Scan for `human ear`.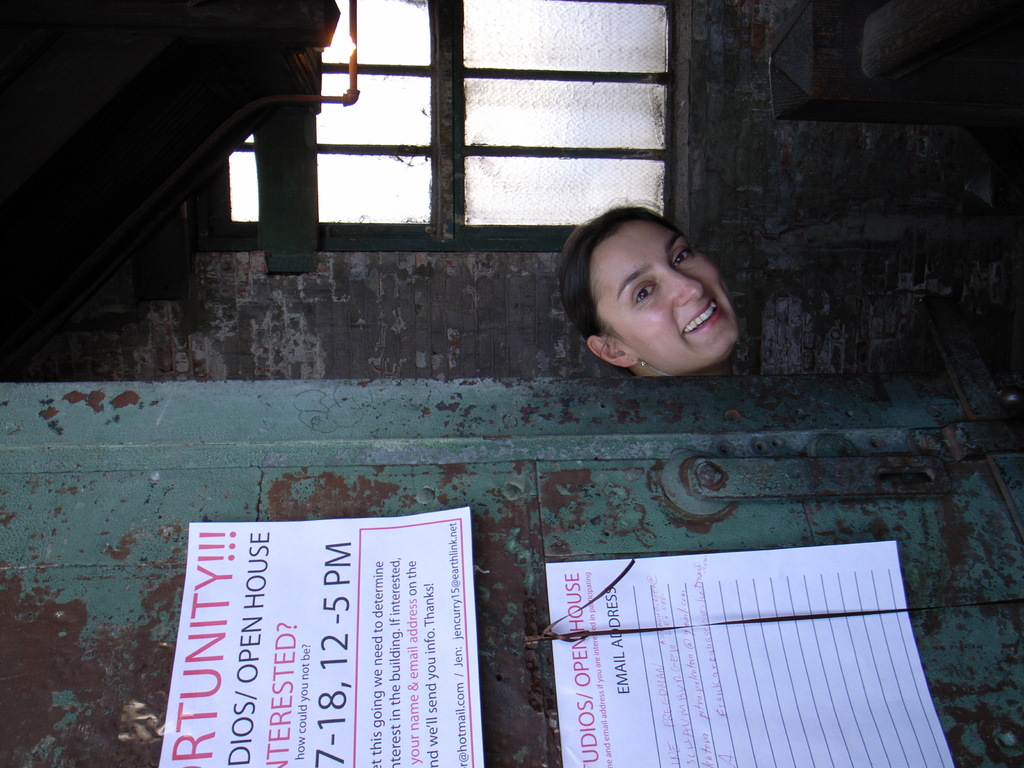
Scan result: select_region(582, 335, 628, 364).
